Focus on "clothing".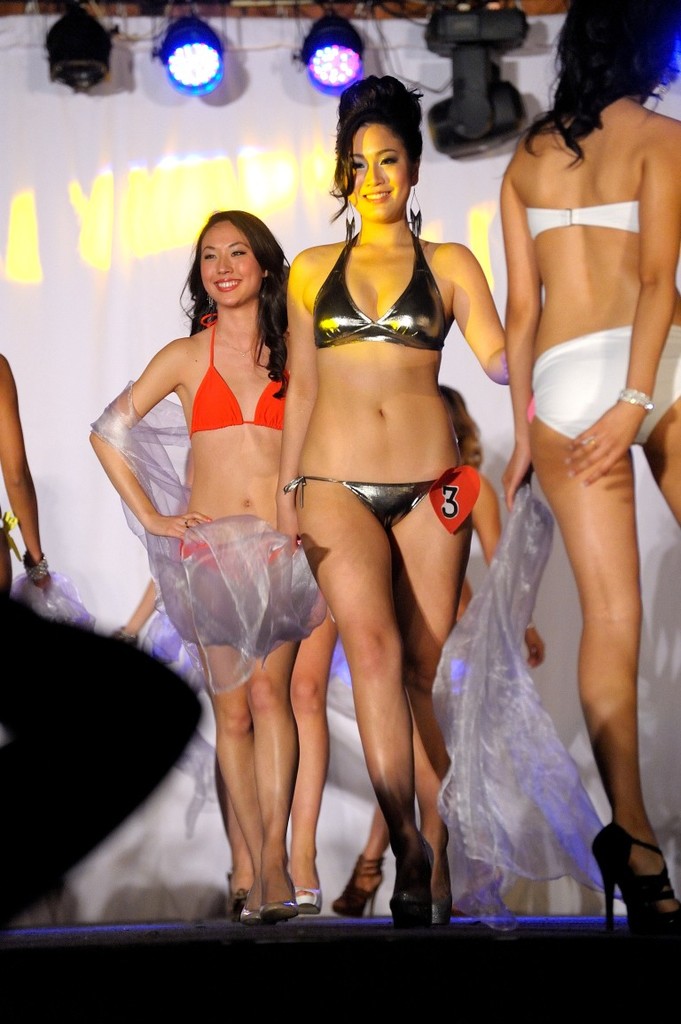
Focused at box(176, 311, 294, 434).
